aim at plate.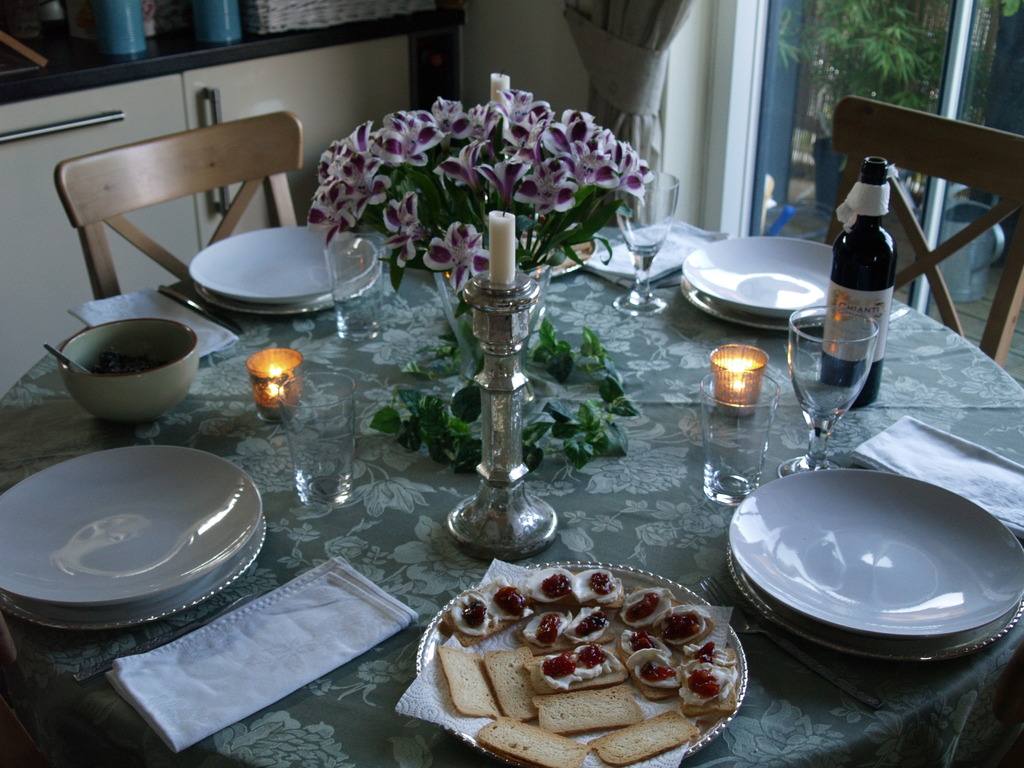
Aimed at [671,236,835,311].
